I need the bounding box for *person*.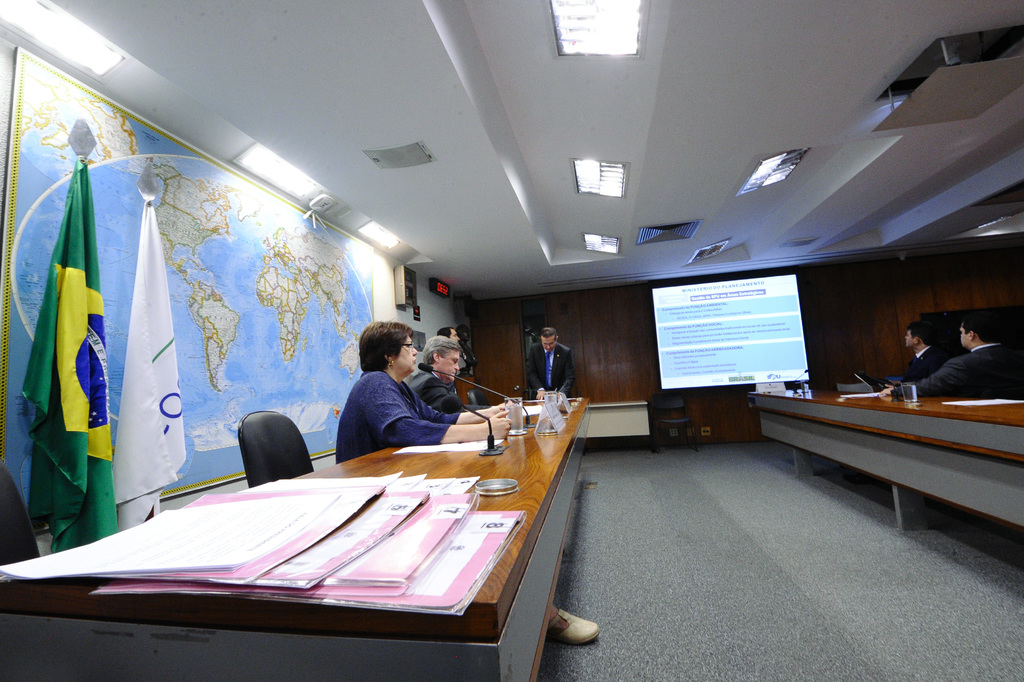
Here it is: detection(438, 317, 467, 343).
